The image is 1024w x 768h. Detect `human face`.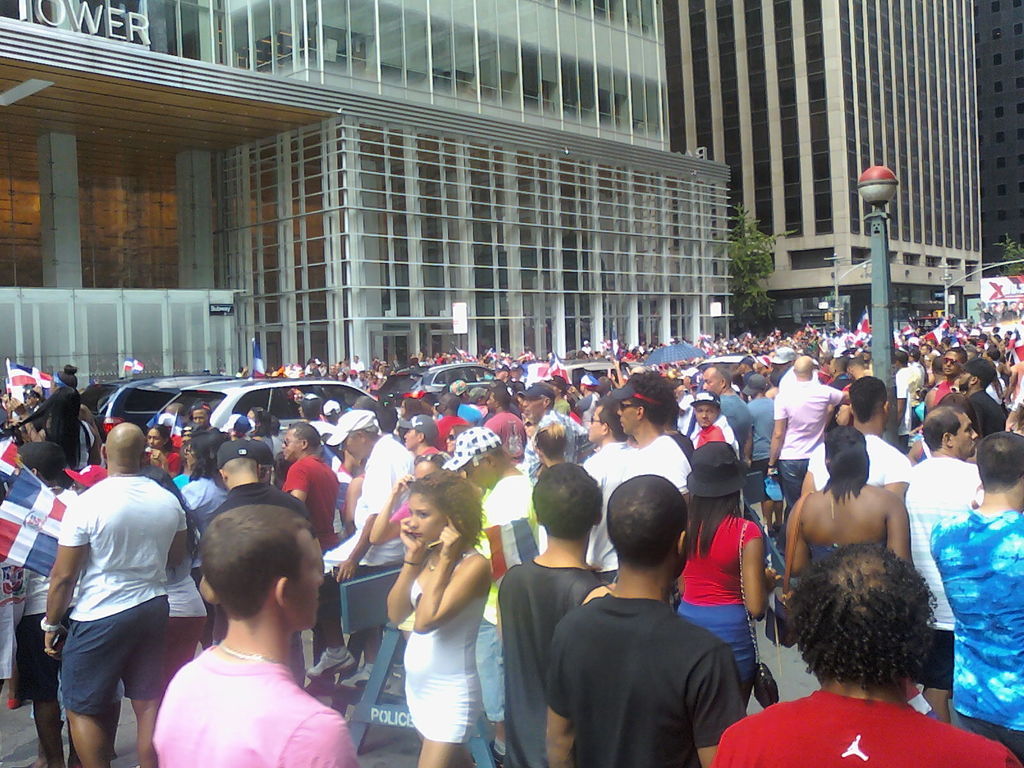
Detection: l=703, t=367, r=719, b=390.
